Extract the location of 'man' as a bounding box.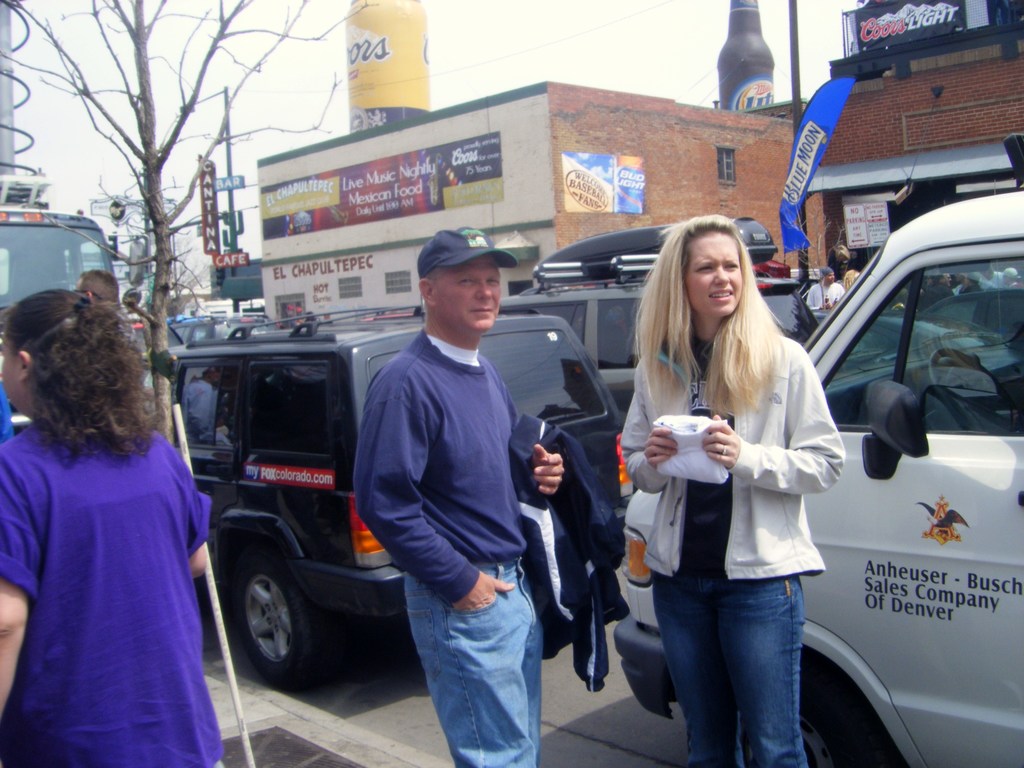
rect(340, 212, 561, 760).
